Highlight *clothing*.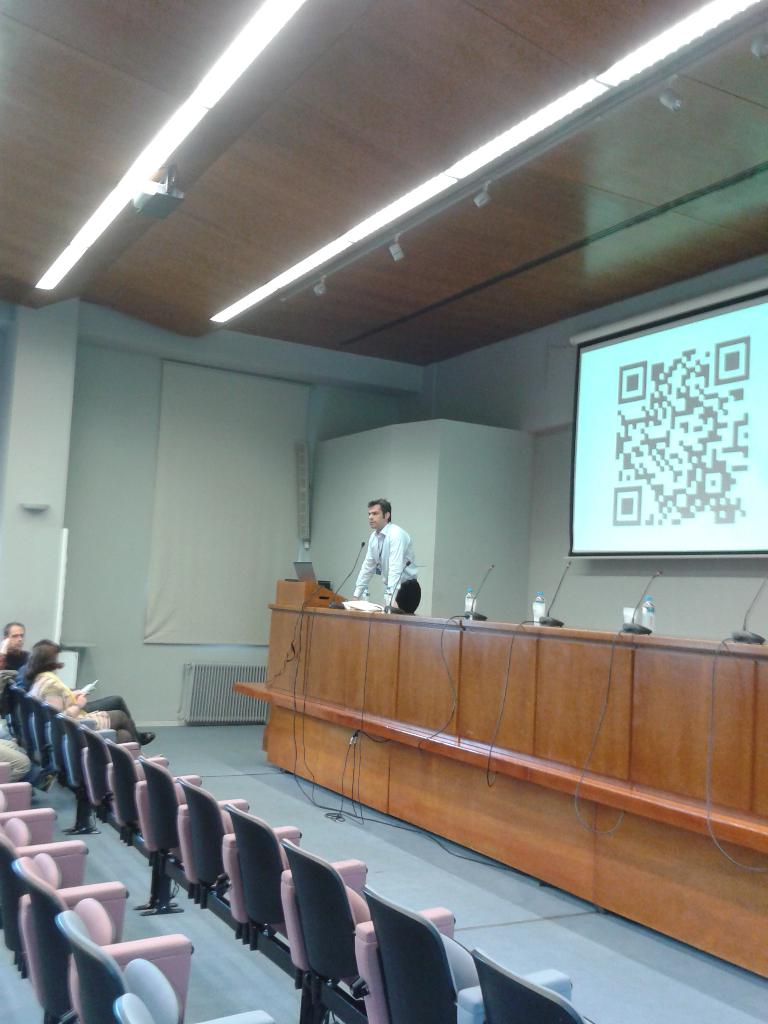
Highlighted region: 25,665,142,737.
